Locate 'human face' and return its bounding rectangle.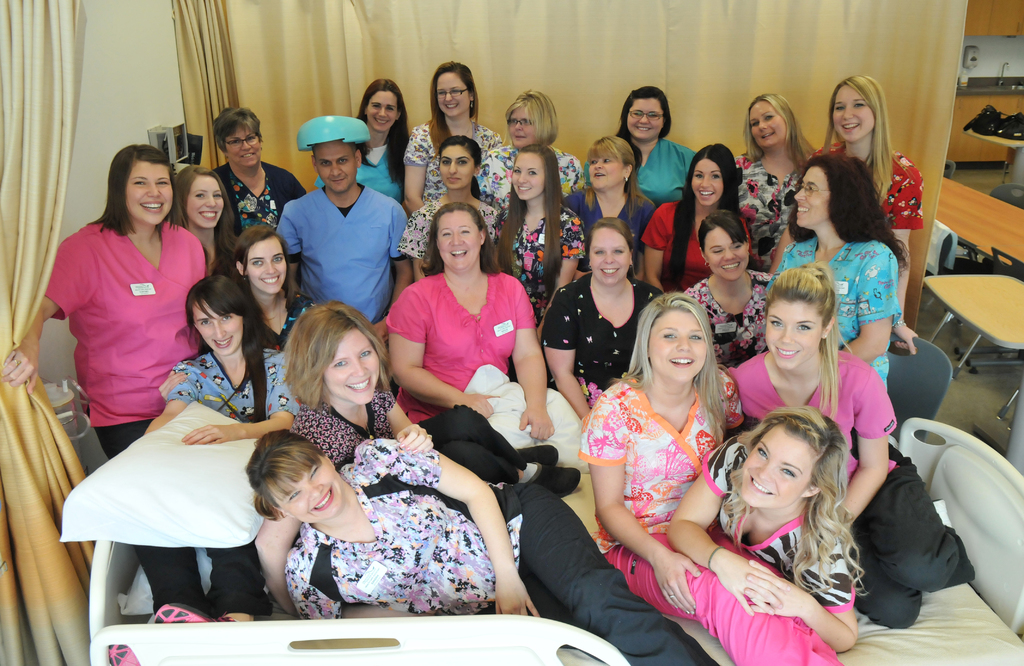
left=589, top=225, right=629, bottom=286.
